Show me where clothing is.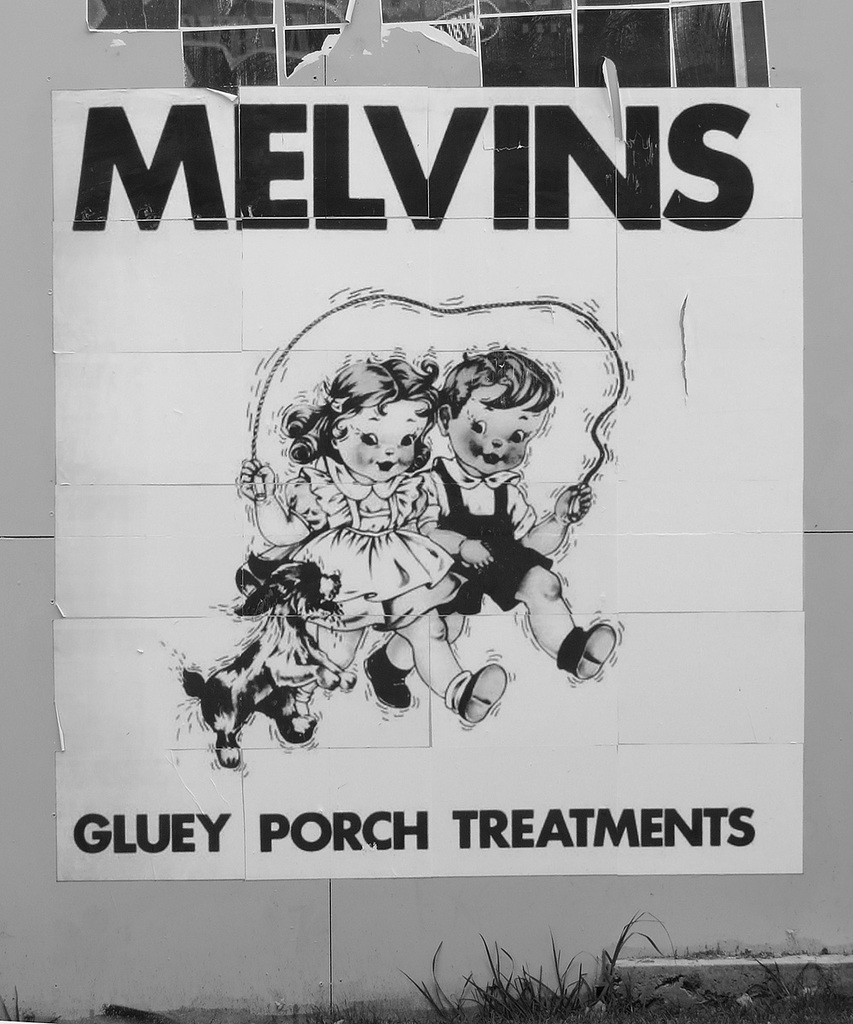
clothing is at {"left": 419, "top": 455, "right": 549, "bottom": 612}.
